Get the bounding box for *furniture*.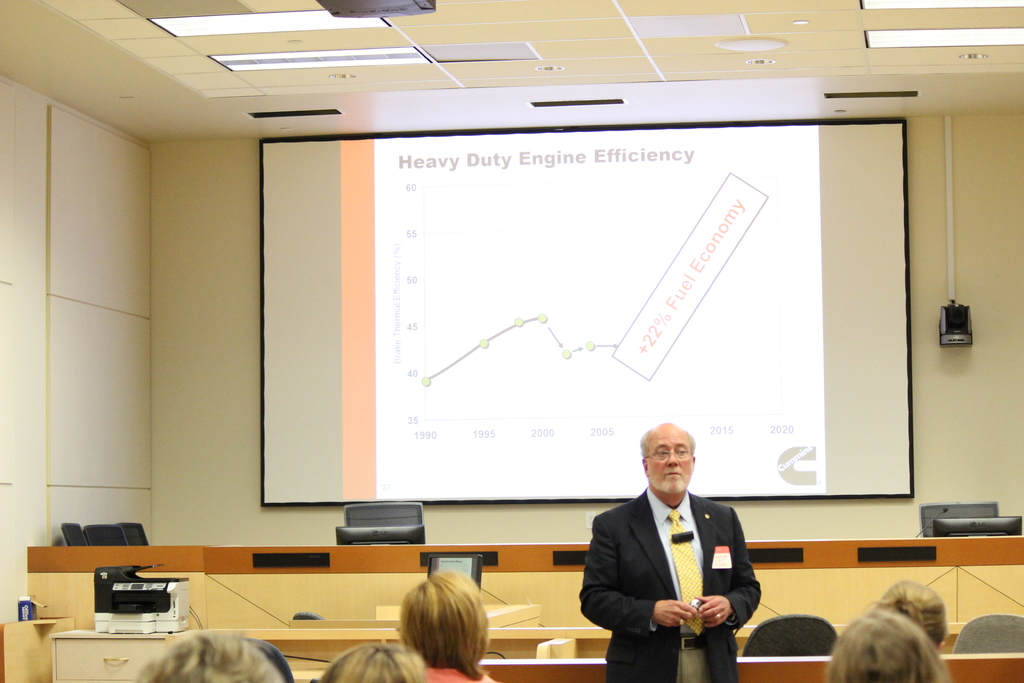
<bbox>479, 652, 1019, 682</bbox>.
